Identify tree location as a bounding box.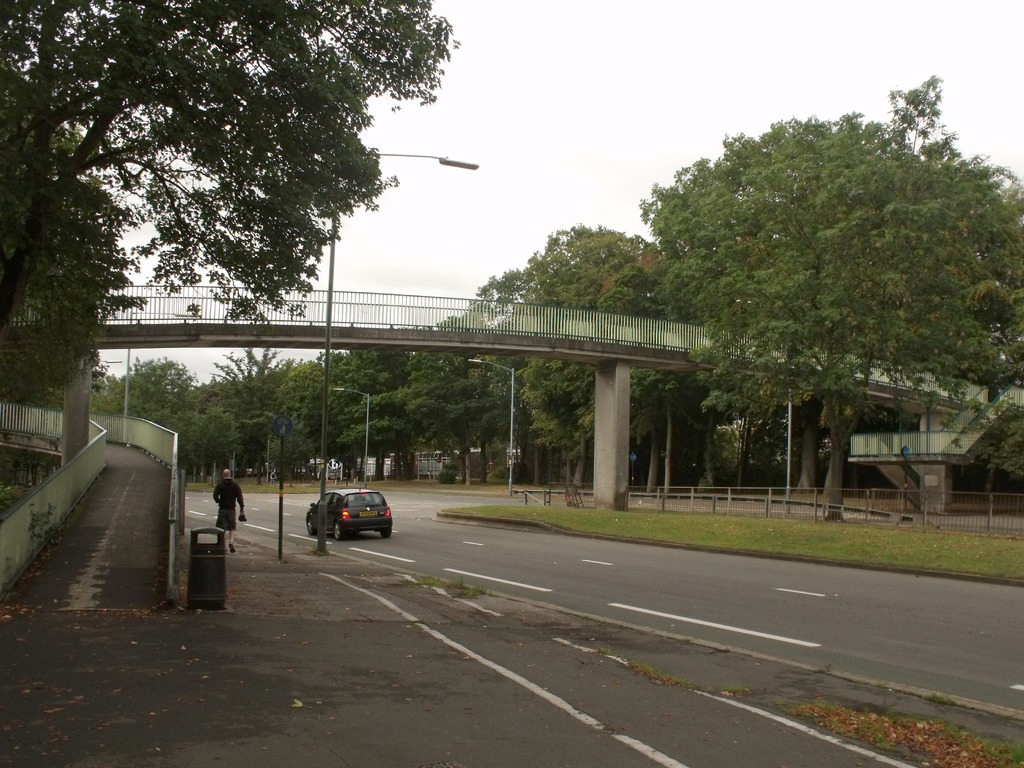
pyautogui.locateOnScreen(0, 0, 454, 406).
